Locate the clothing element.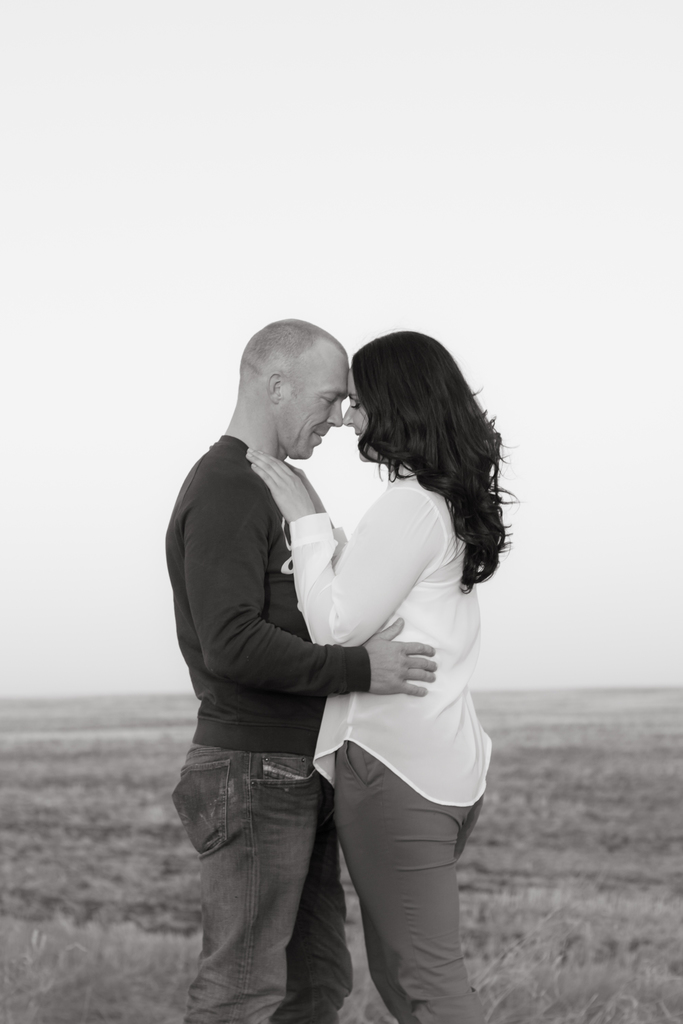
Element bbox: 286, 464, 493, 1023.
